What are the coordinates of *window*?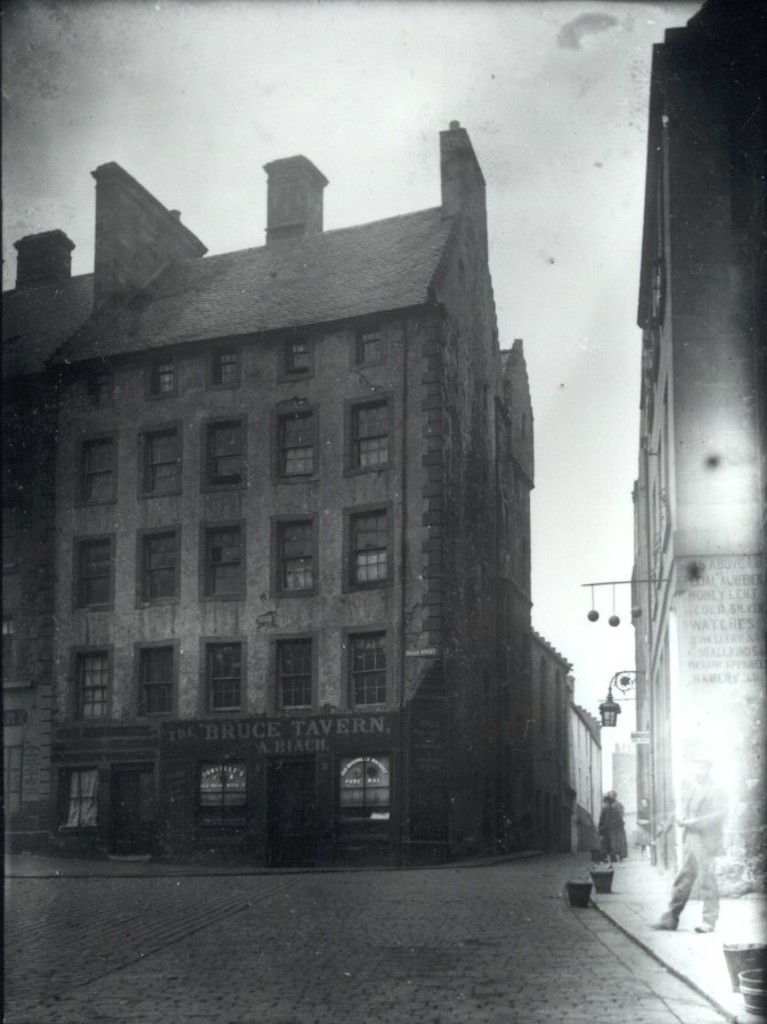
detection(272, 399, 319, 481).
